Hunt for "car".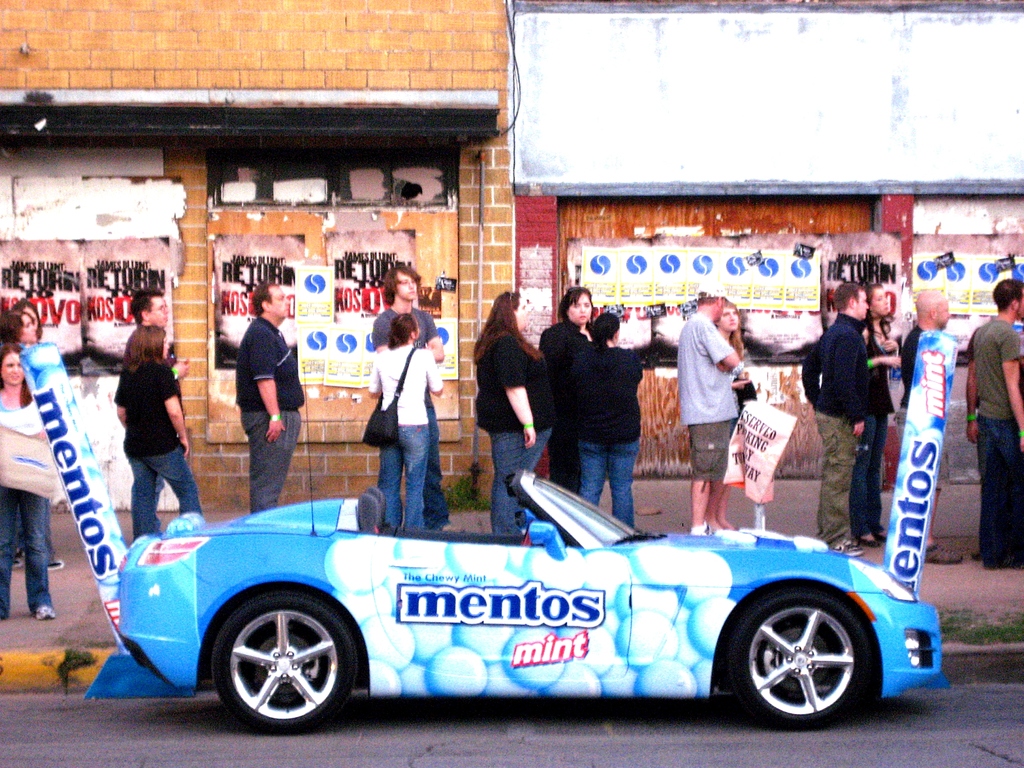
Hunted down at [114,467,945,728].
